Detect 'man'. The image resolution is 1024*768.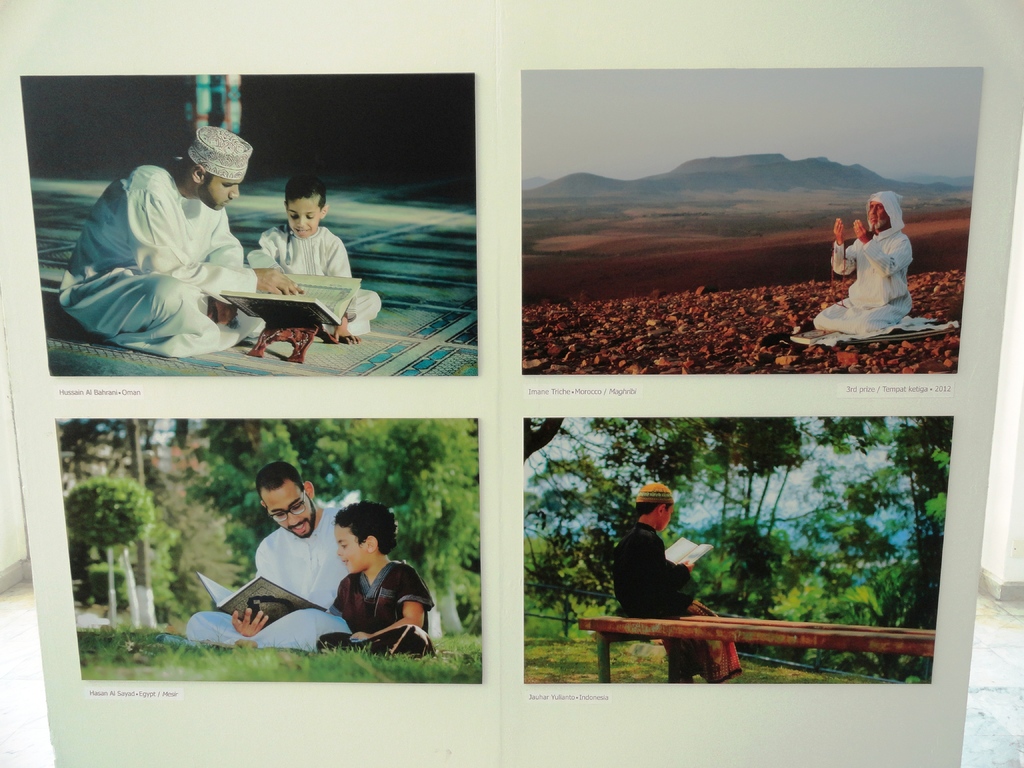
(74,125,264,349).
